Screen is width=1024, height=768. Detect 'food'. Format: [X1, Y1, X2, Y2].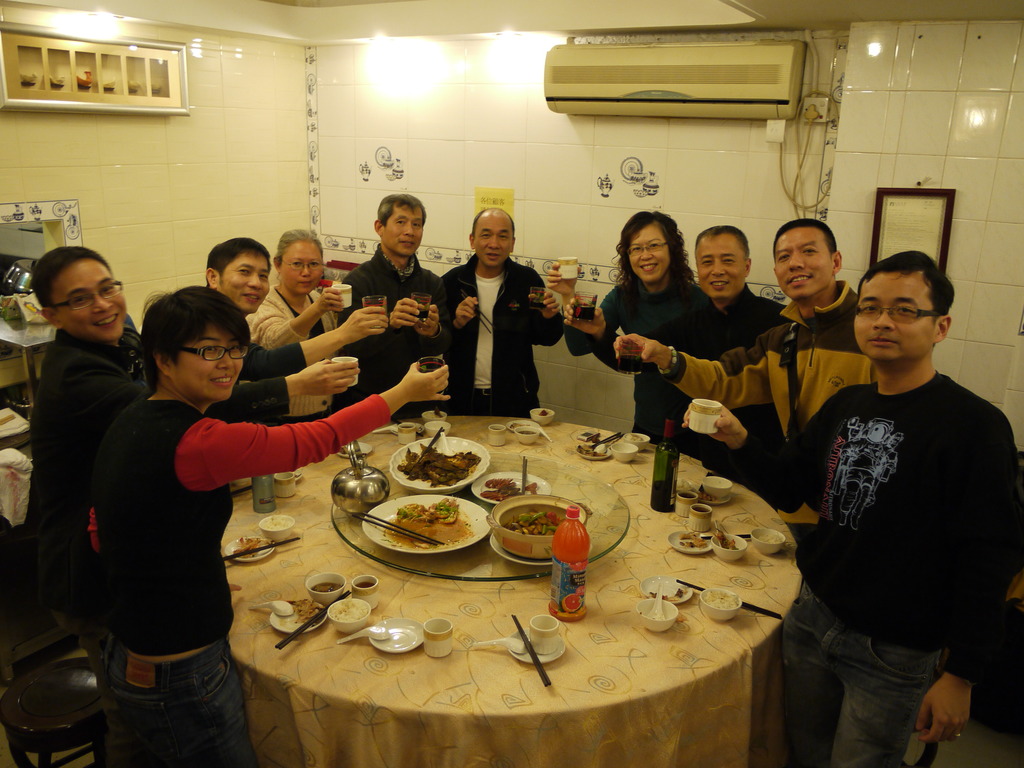
[288, 598, 331, 628].
